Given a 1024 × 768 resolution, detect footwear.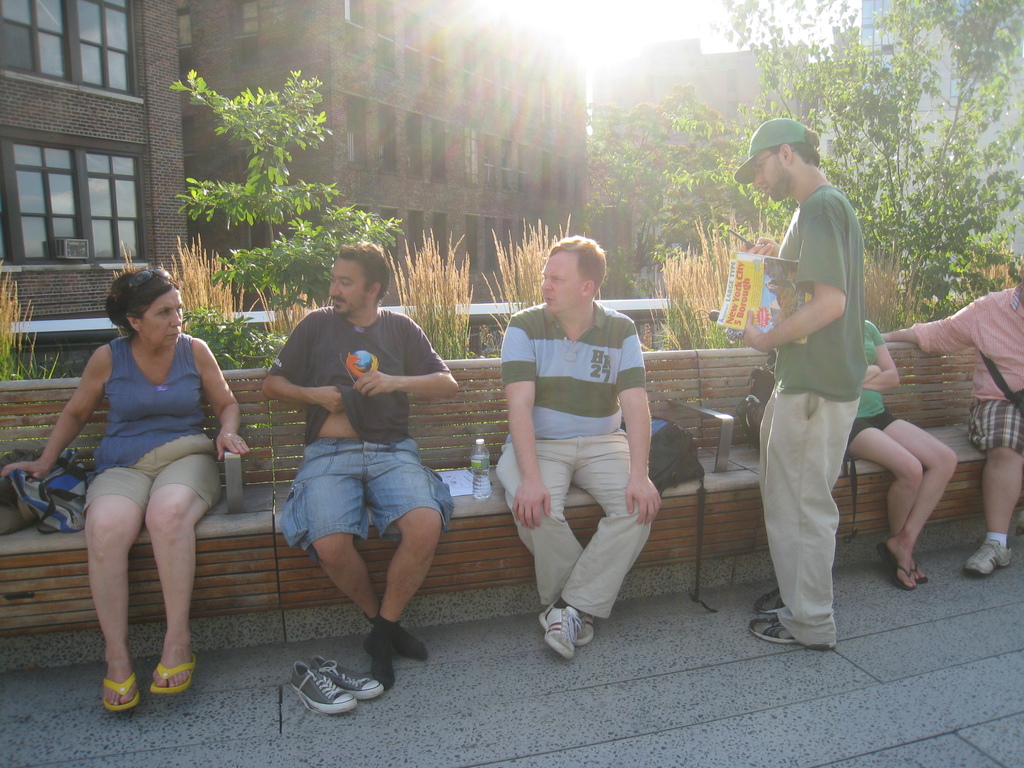
x1=288, y1=660, x2=358, y2=716.
